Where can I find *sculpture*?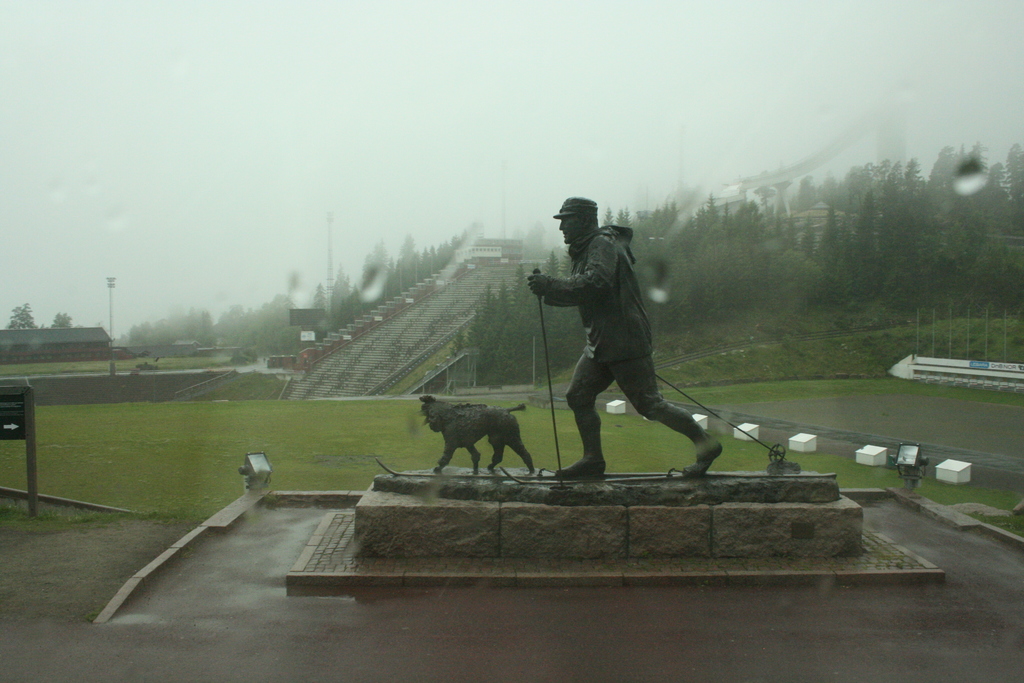
You can find it at detection(417, 383, 536, 476).
